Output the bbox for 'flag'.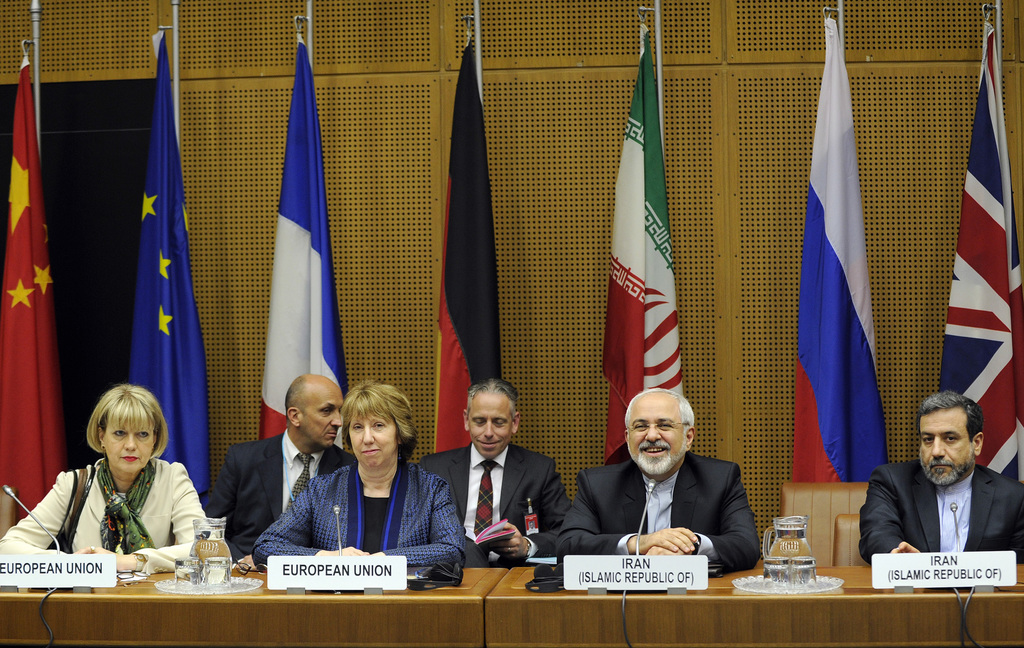
locate(927, 38, 1023, 487).
